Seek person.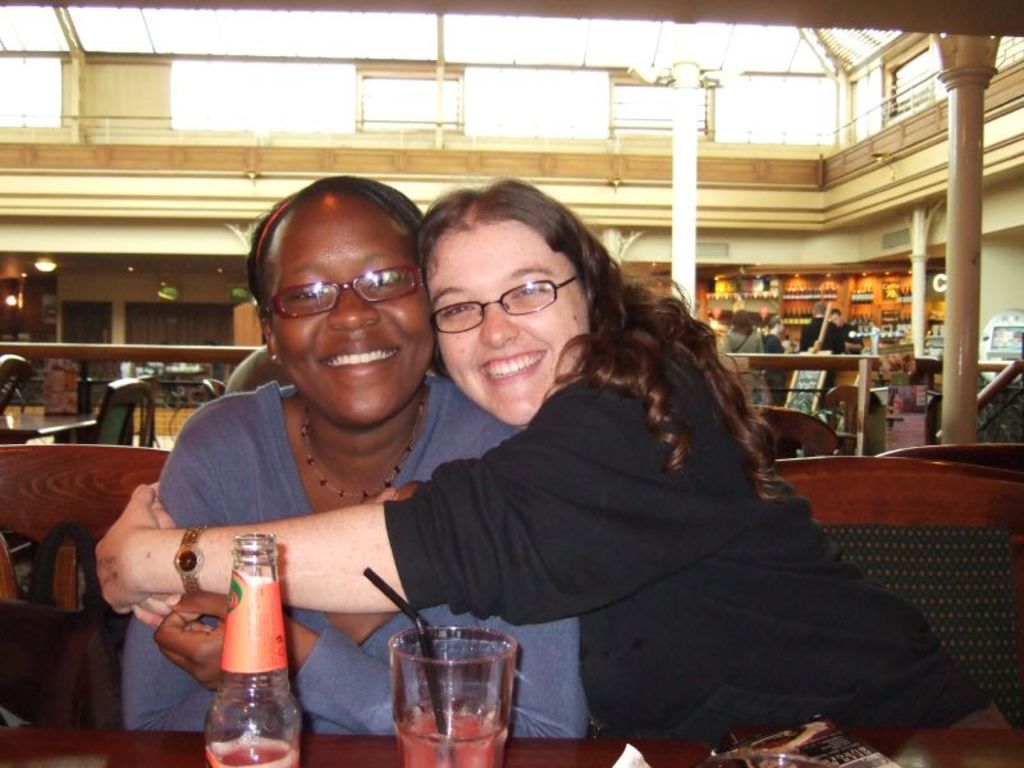
<box>760,316,790,403</box>.
